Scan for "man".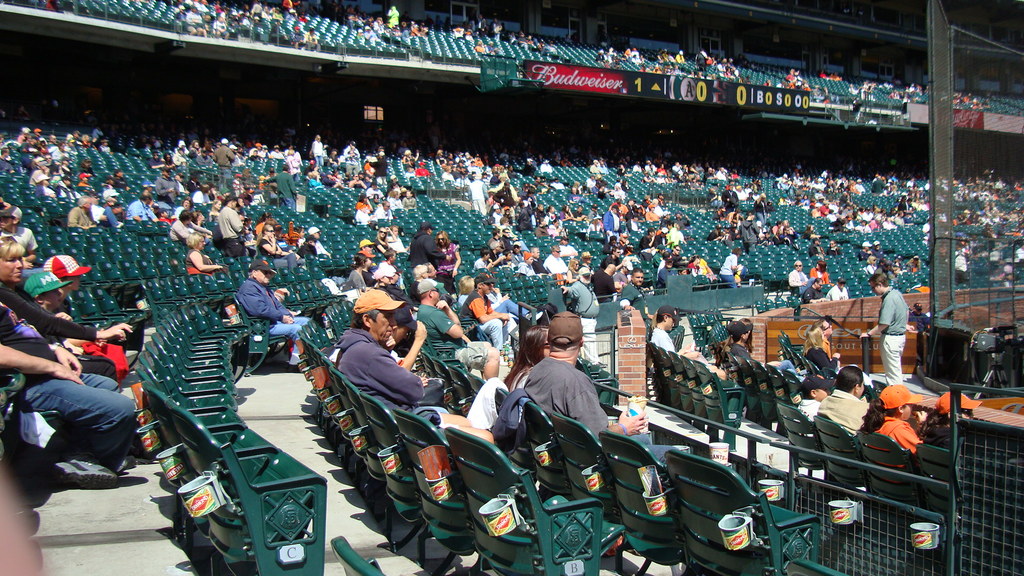
Scan result: x1=67, y1=193, x2=91, y2=227.
